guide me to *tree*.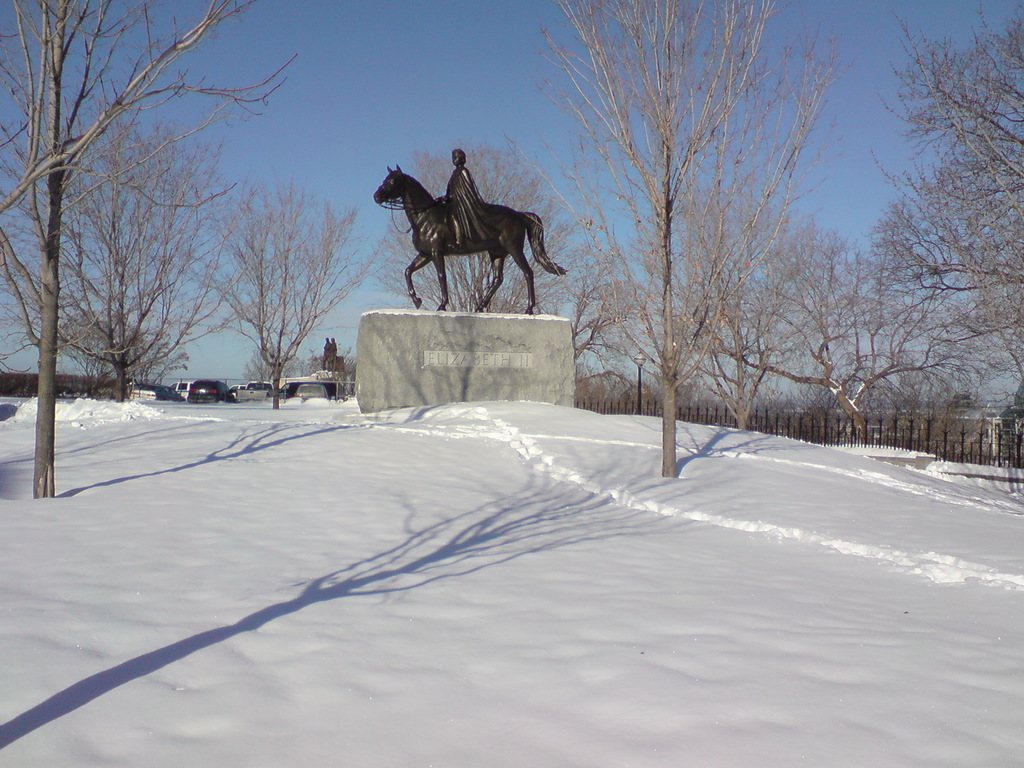
Guidance: crop(868, 0, 1023, 378).
